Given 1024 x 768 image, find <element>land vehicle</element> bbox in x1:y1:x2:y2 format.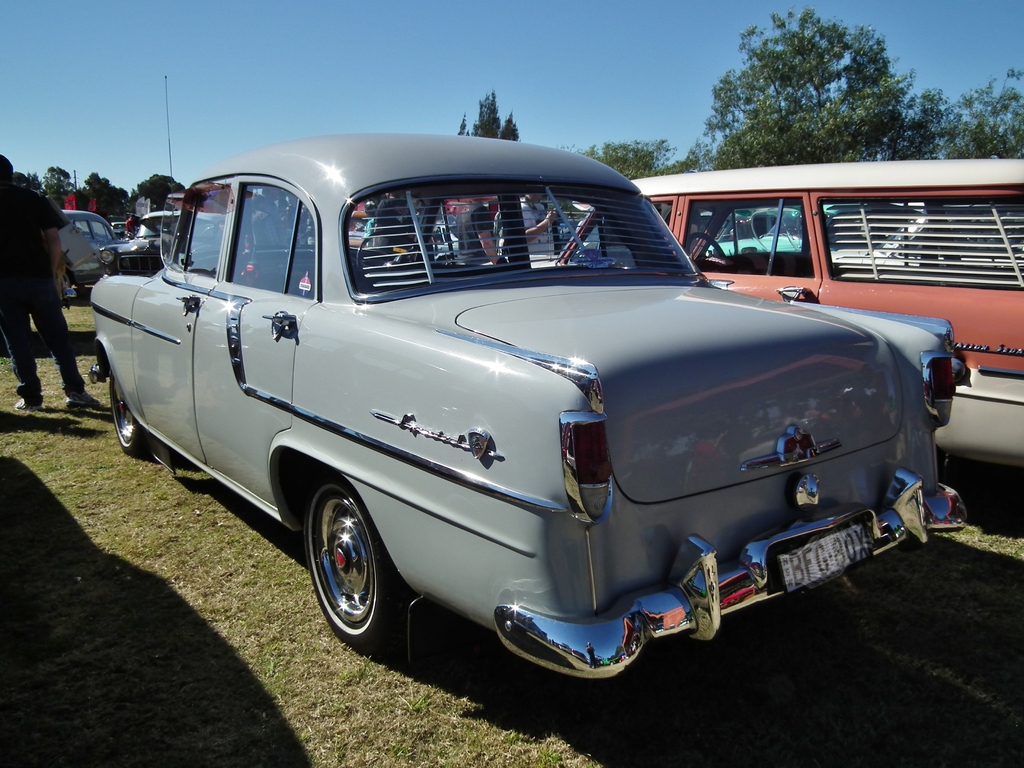
67:211:115:298.
